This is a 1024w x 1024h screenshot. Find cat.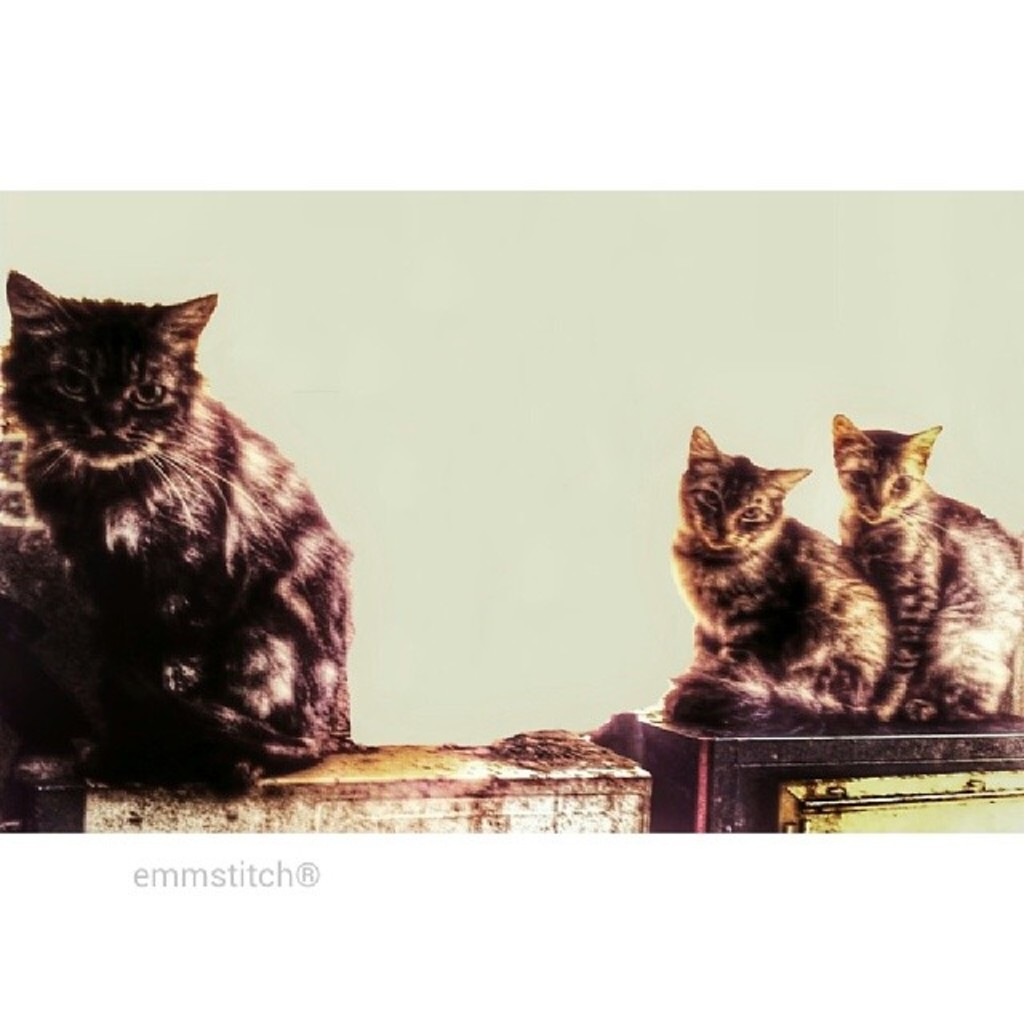
Bounding box: [6, 259, 365, 794].
